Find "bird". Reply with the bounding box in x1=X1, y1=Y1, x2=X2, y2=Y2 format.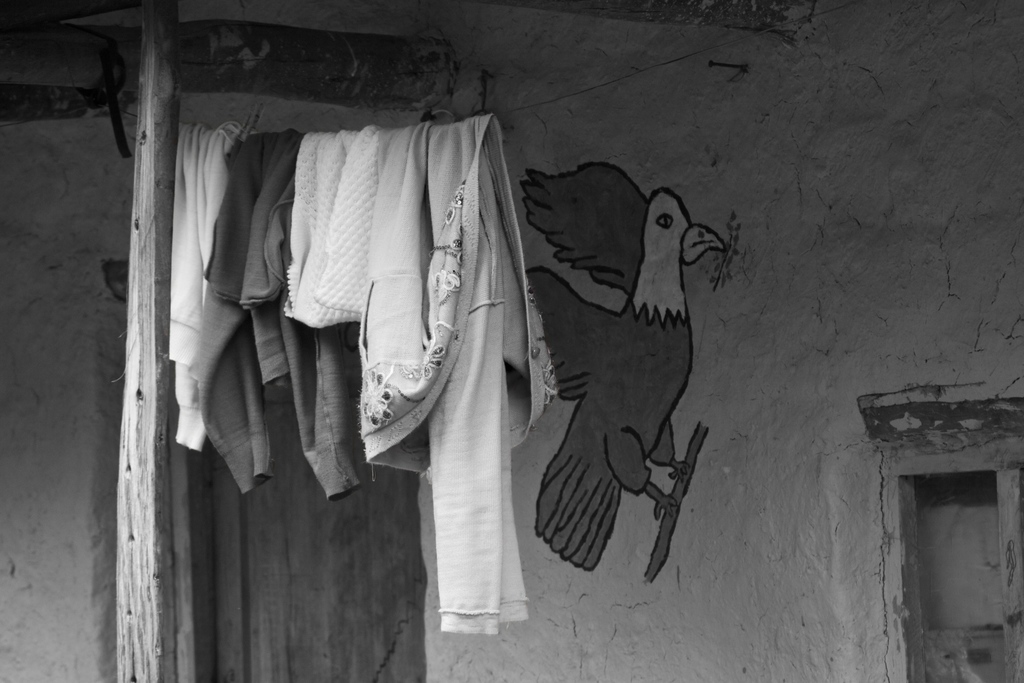
x1=538, y1=190, x2=728, y2=552.
